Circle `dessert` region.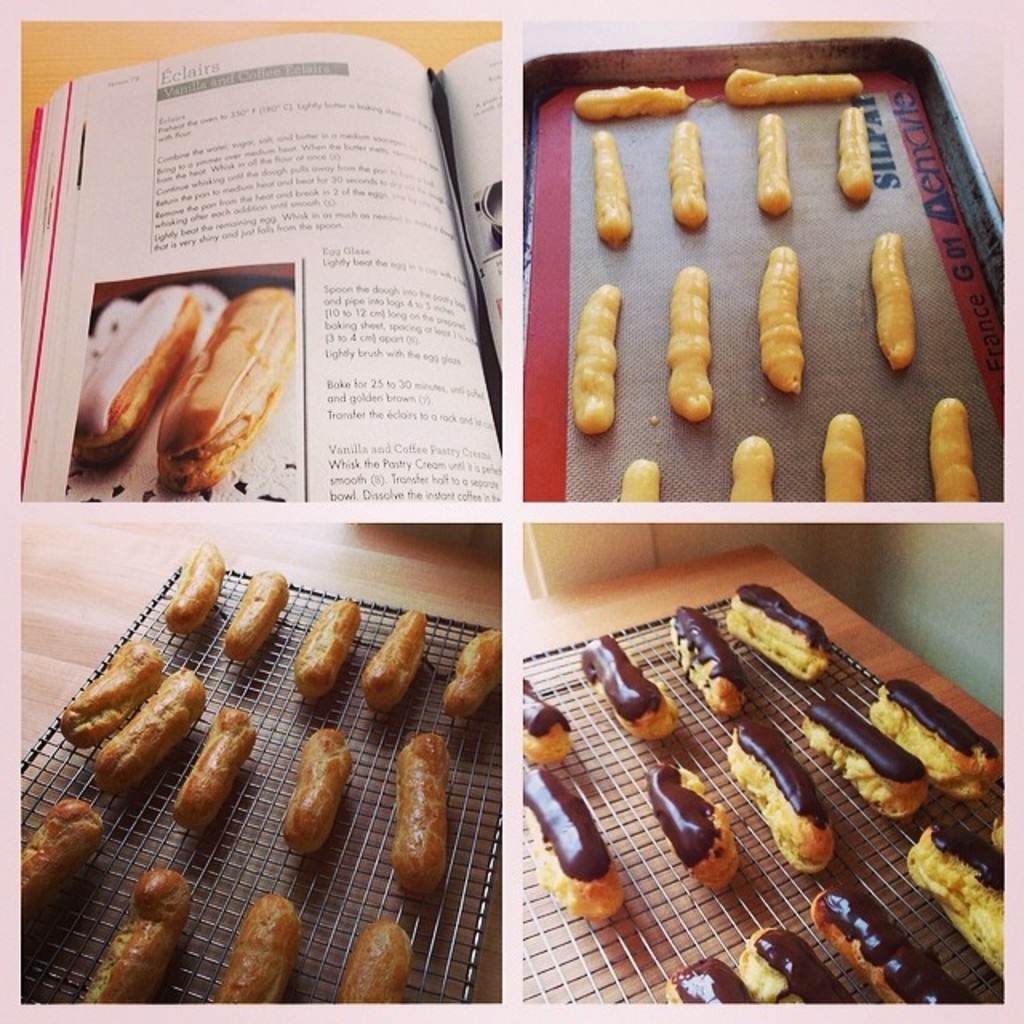
Region: box=[662, 123, 712, 219].
